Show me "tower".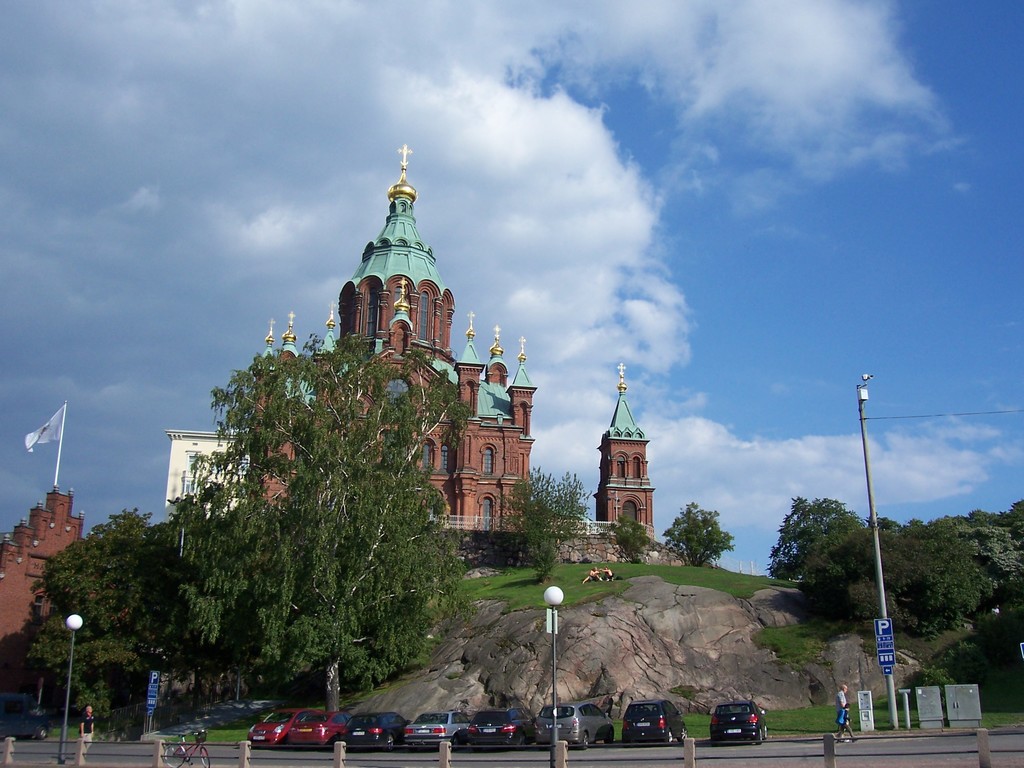
"tower" is here: region(0, 491, 91, 669).
